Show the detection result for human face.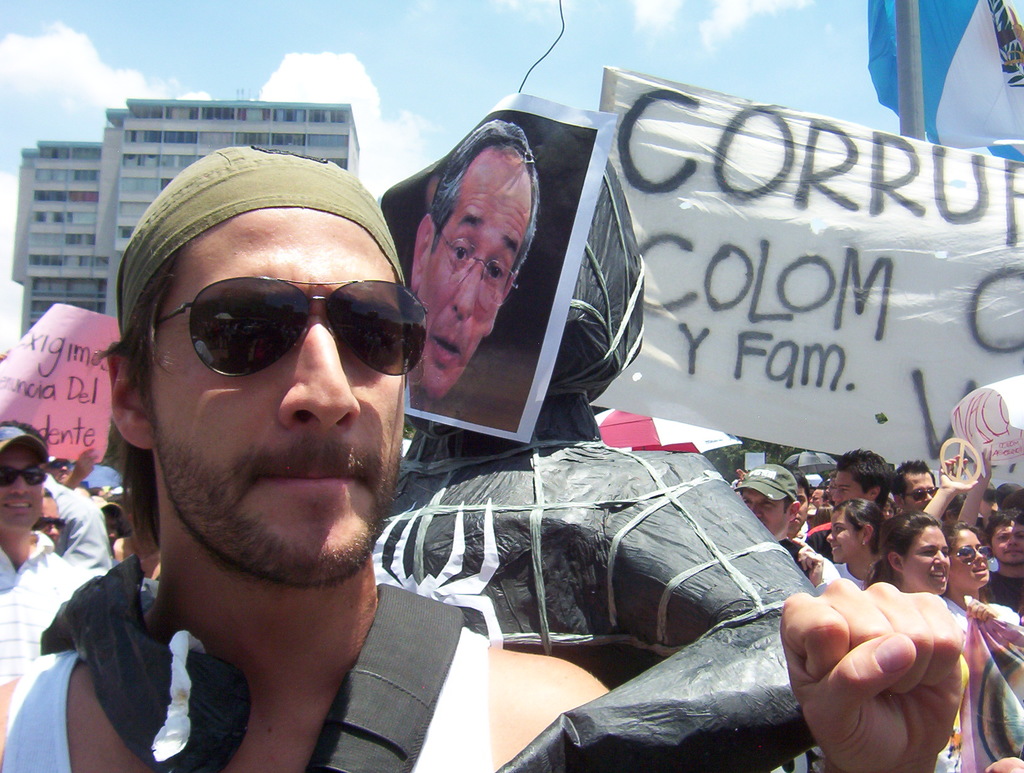
BBox(152, 207, 403, 583).
